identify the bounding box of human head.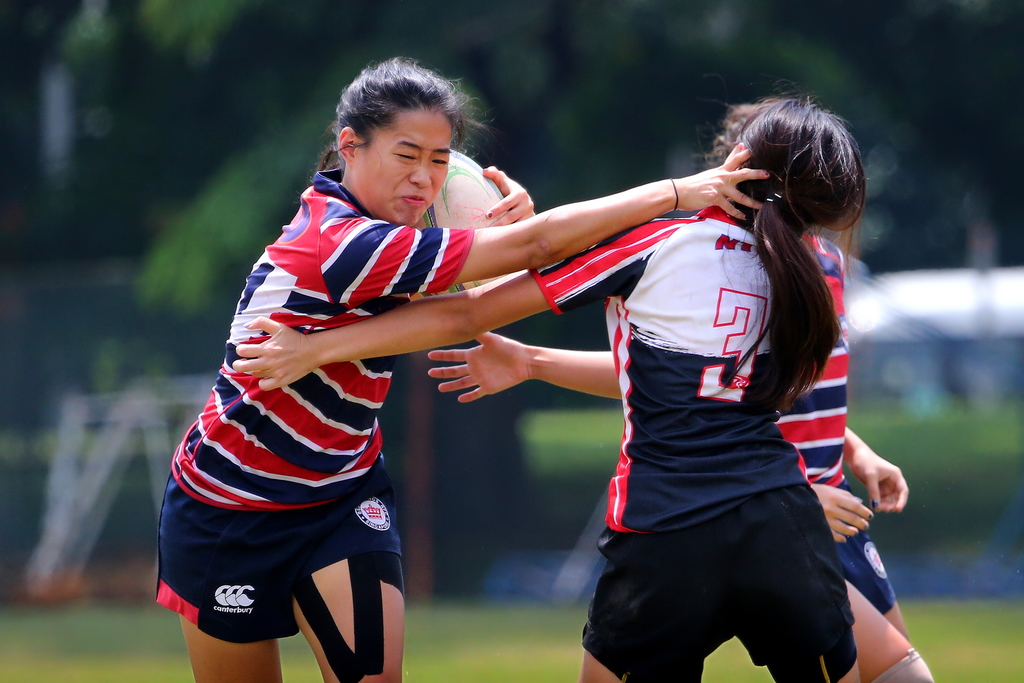
box=[328, 56, 495, 226].
